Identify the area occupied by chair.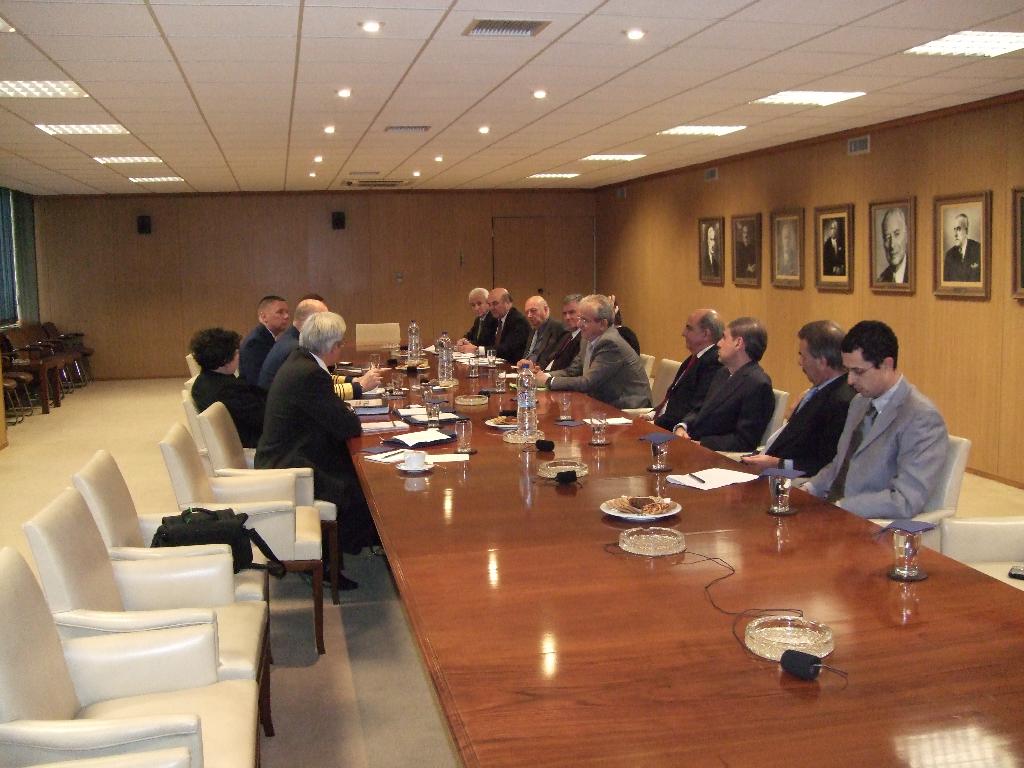
Area: box=[0, 390, 20, 426].
